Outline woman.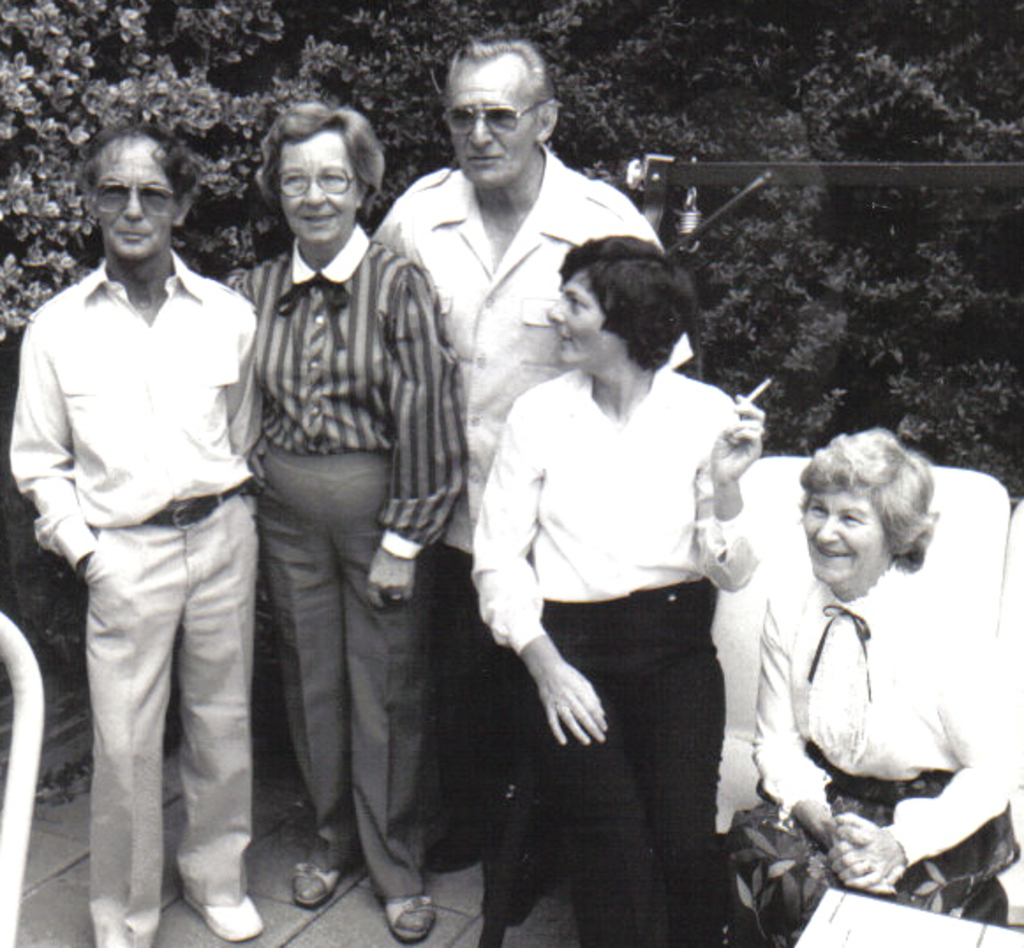
Outline: left=737, top=402, right=999, bottom=920.
